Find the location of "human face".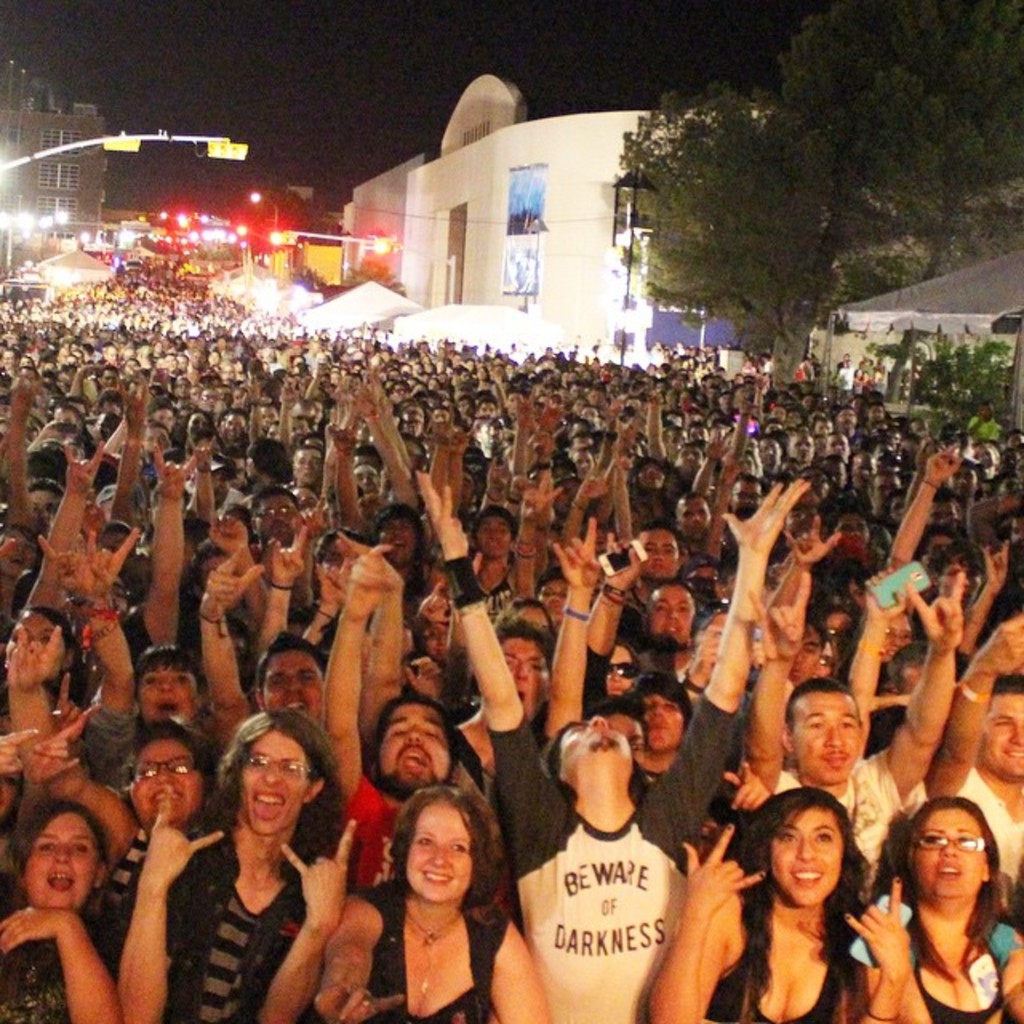
Location: bbox(30, 819, 110, 907).
